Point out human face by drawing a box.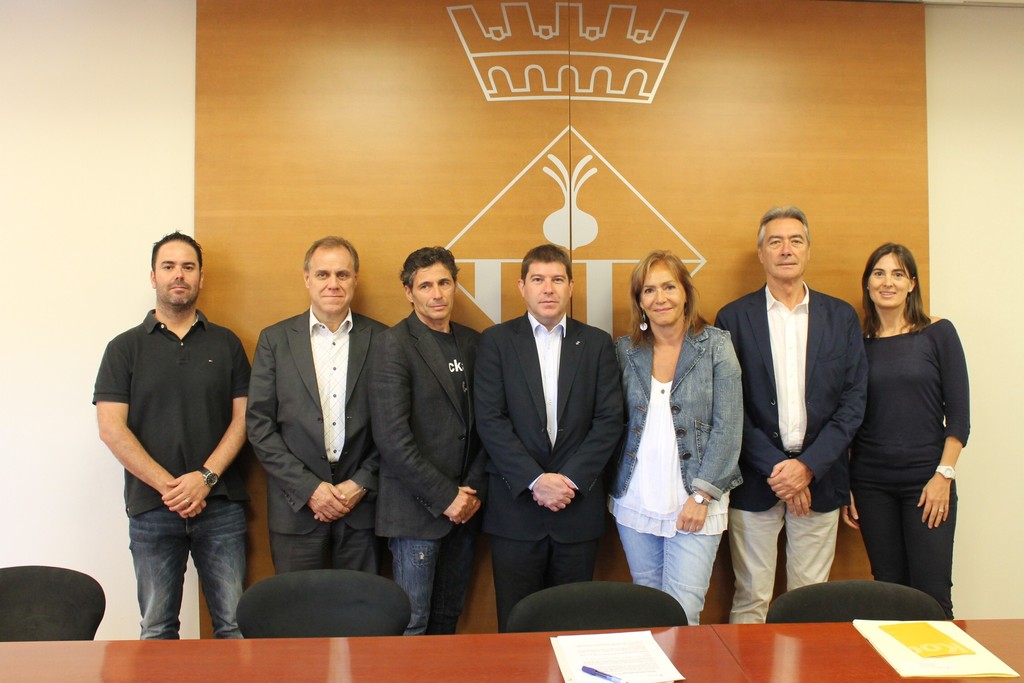
bbox=(409, 268, 459, 324).
